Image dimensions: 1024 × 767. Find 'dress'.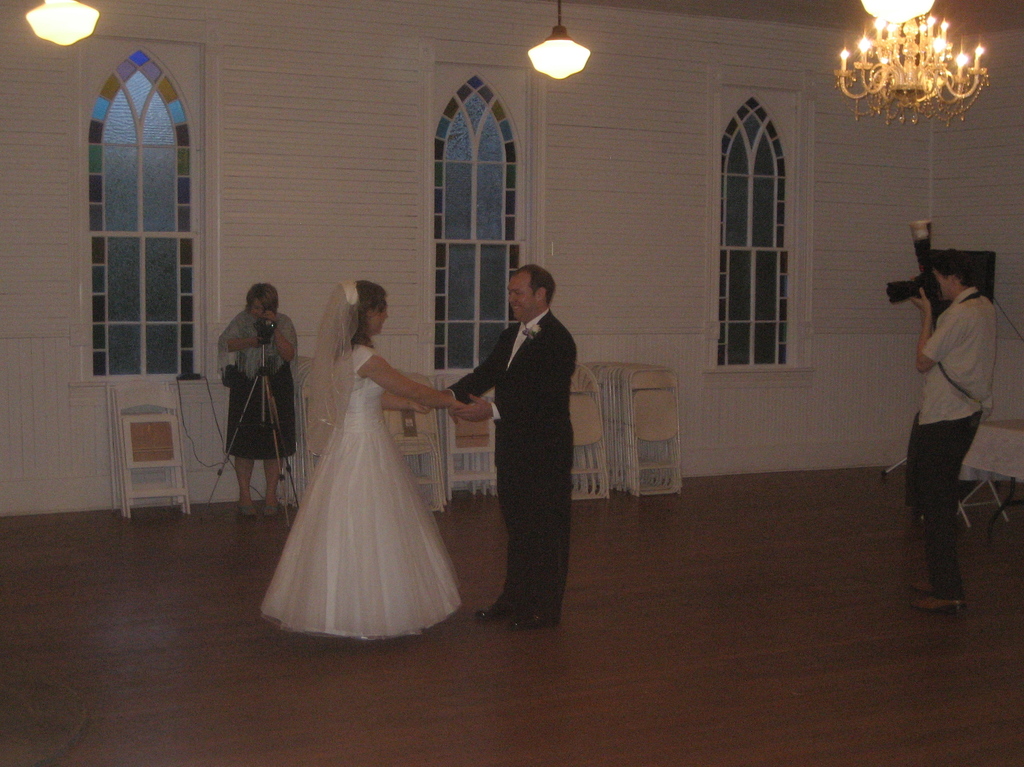
select_region(252, 343, 474, 644).
